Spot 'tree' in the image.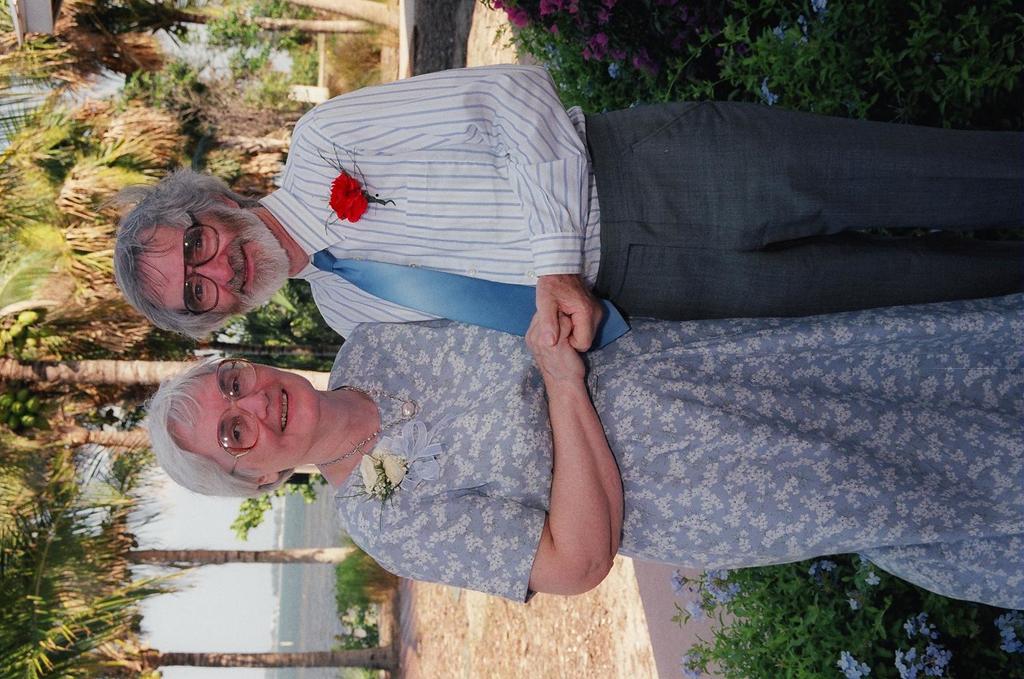
'tree' found at 3/601/418/678.
